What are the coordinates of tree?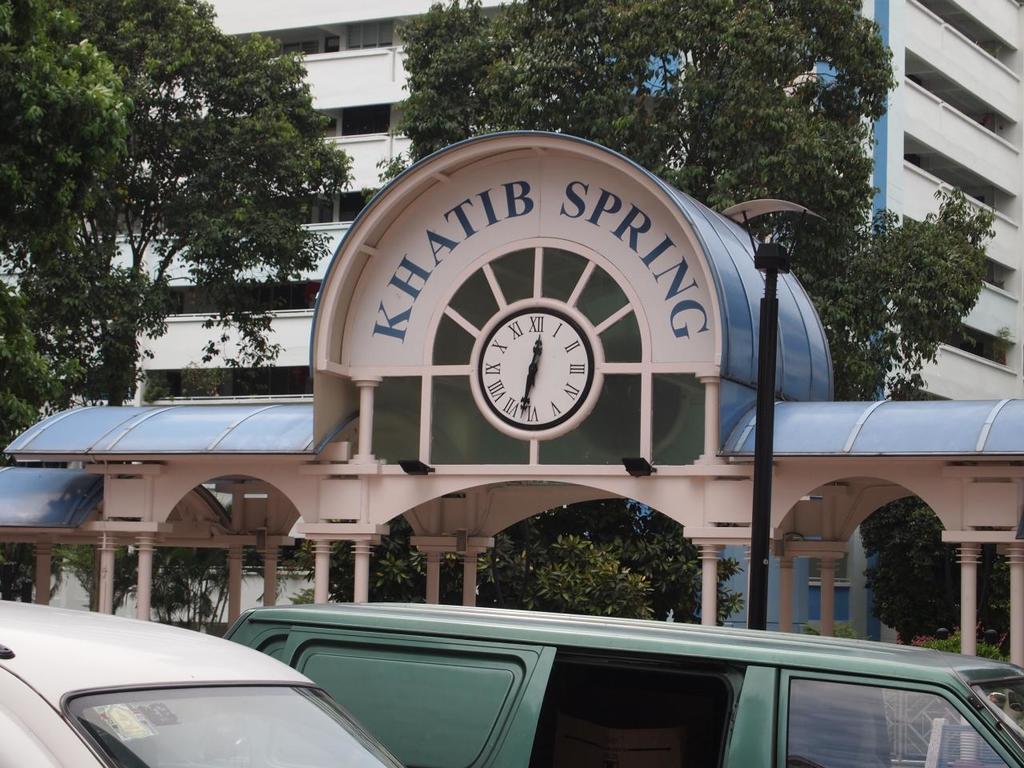
select_region(371, 0, 997, 403).
